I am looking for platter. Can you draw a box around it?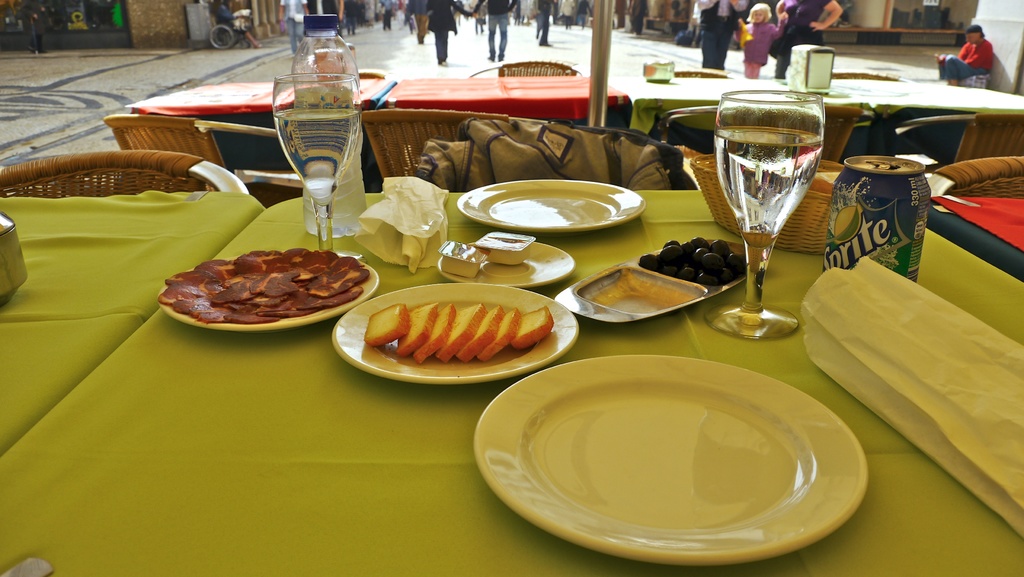
Sure, the bounding box is box=[332, 282, 577, 387].
